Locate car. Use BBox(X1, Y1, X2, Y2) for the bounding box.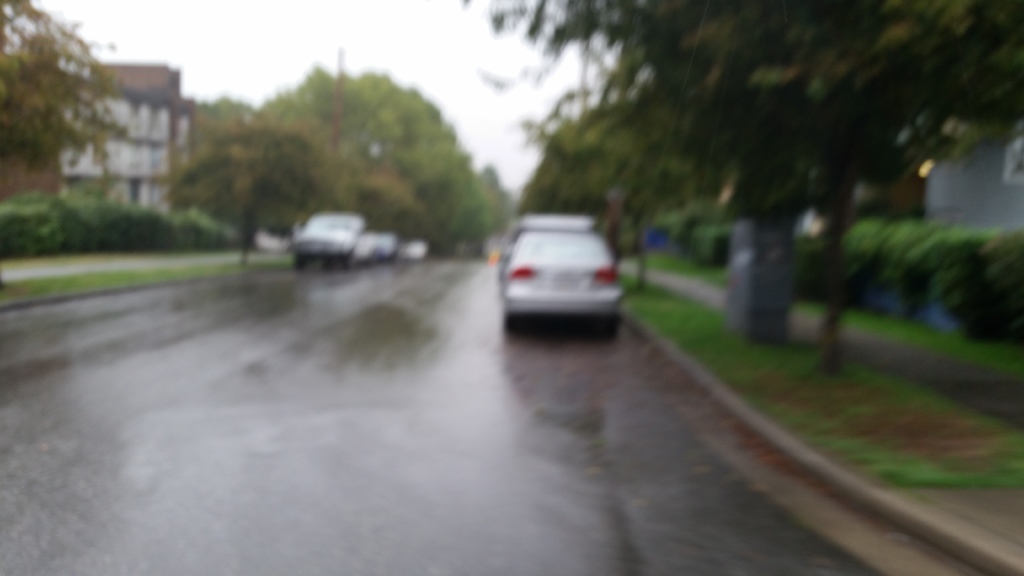
BBox(284, 213, 378, 266).
